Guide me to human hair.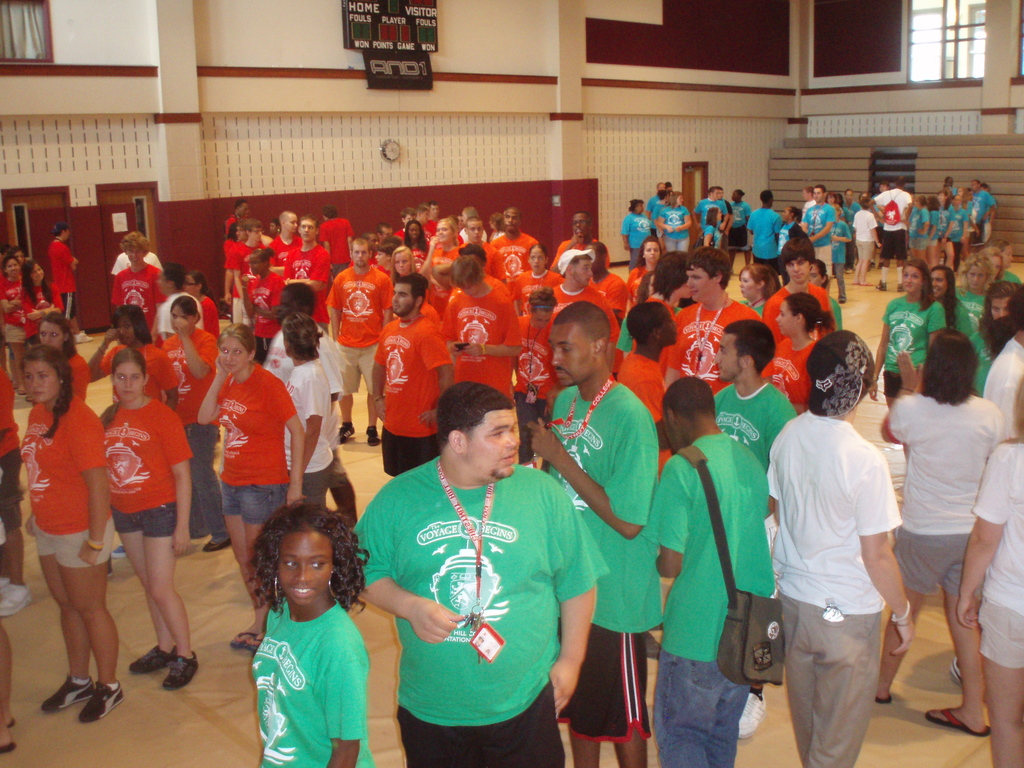
Guidance: {"left": 244, "top": 219, "right": 262, "bottom": 235}.
